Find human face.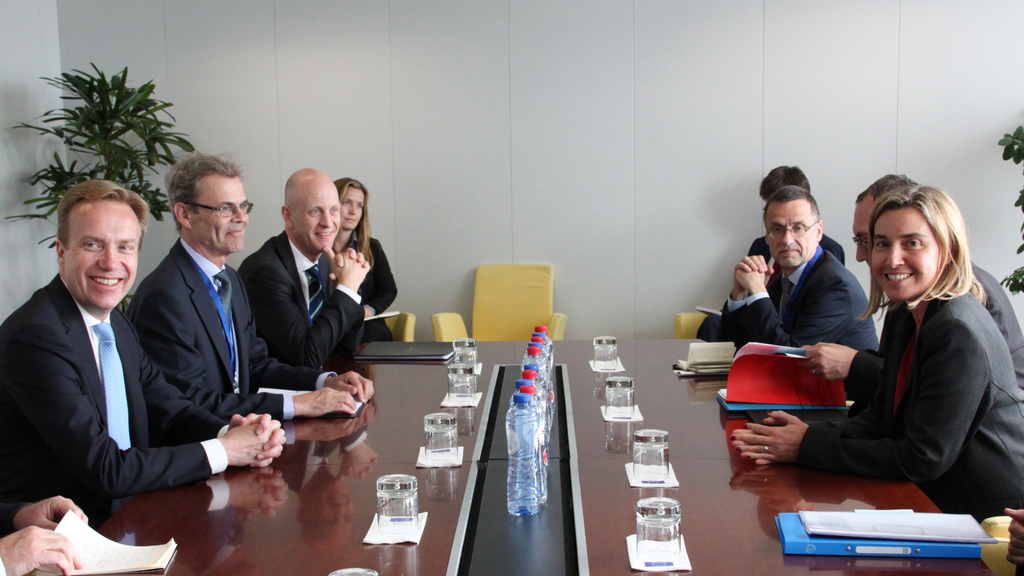
bbox=[877, 200, 946, 303].
